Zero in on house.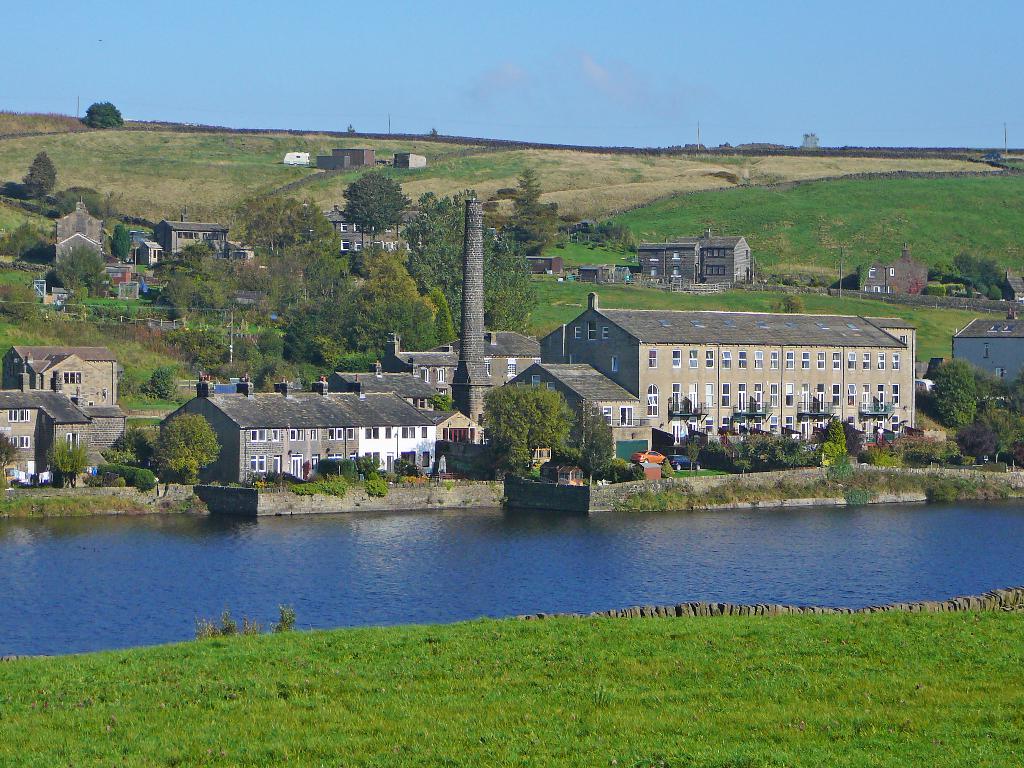
Zeroed in: [left=513, top=250, right=569, bottom=274].
